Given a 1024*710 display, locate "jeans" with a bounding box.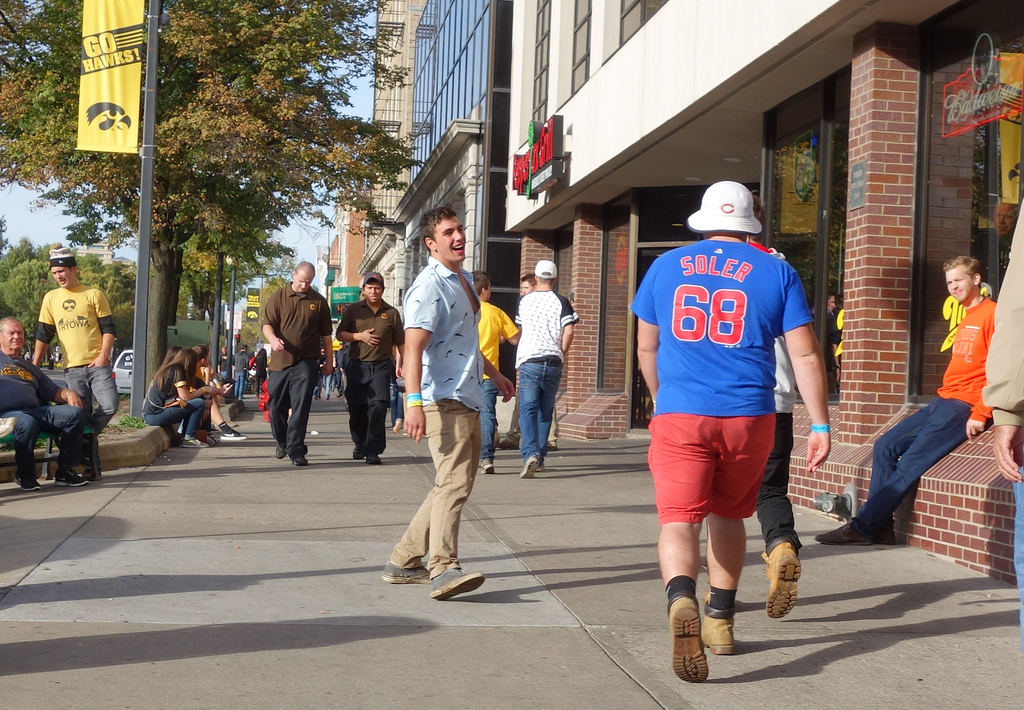
Located: pyautogui.locateOnScreen(268, 355, 320, 458).
